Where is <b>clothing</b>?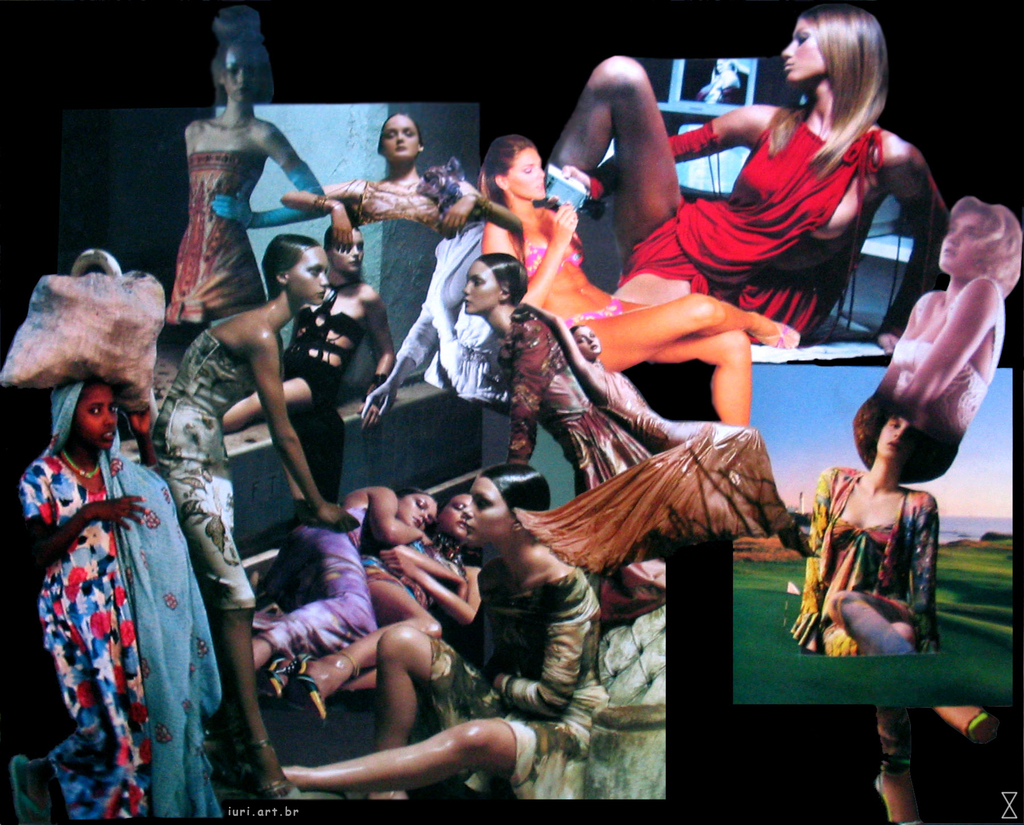
<box>278,298,367,495</box>.
